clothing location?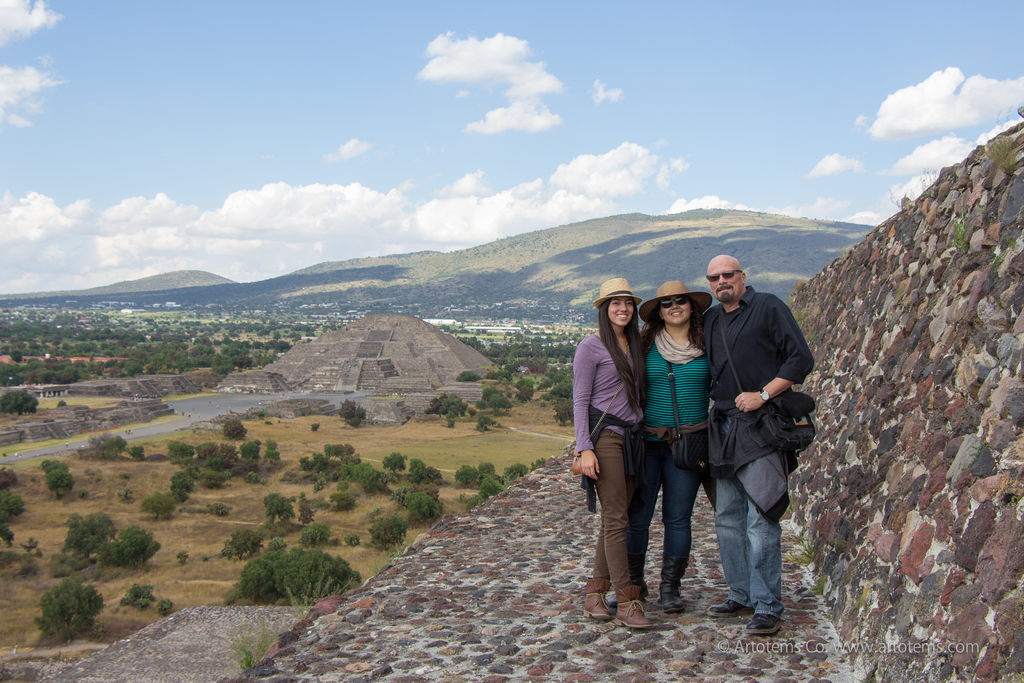
locate(572, 331, 648, 589)
